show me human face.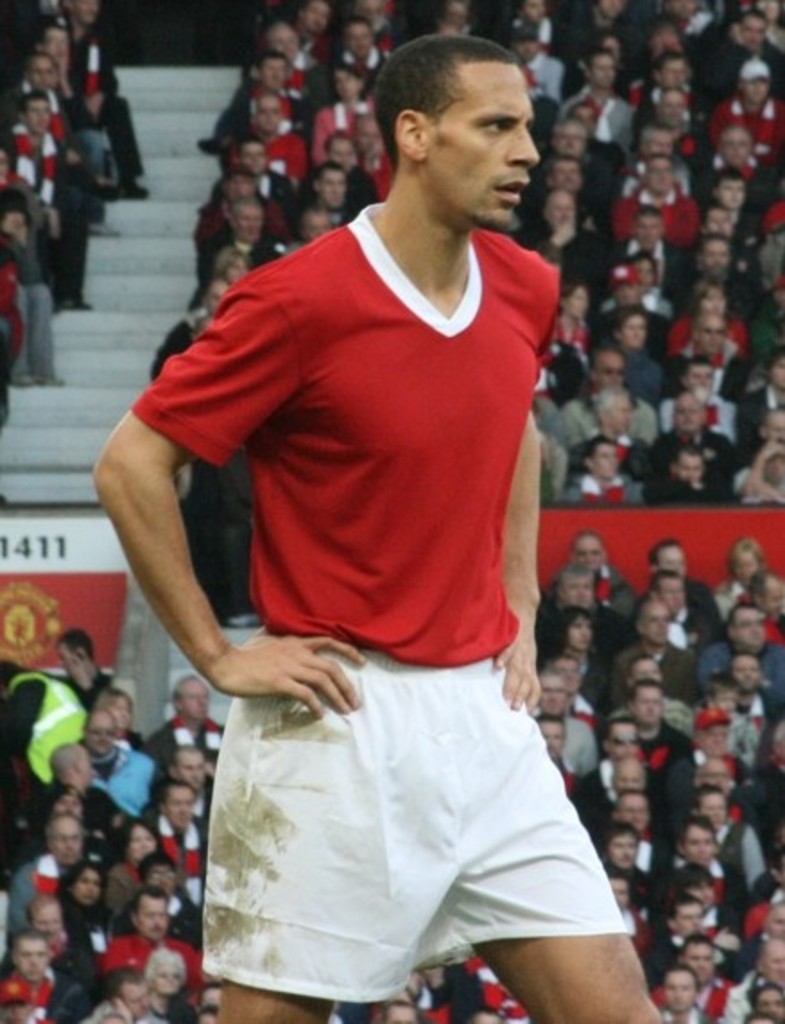
human face is here: bbox(631, 260, 658, 289).
